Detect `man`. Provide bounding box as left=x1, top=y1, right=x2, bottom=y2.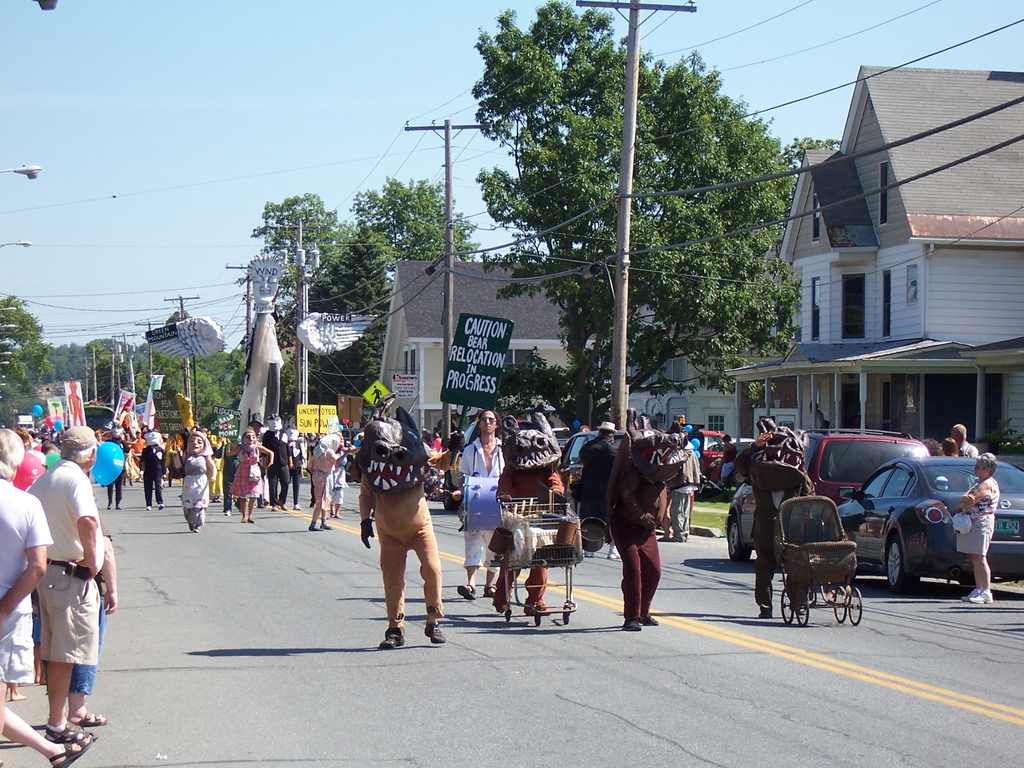
left=733, top=416, right=812, bottom=618.
